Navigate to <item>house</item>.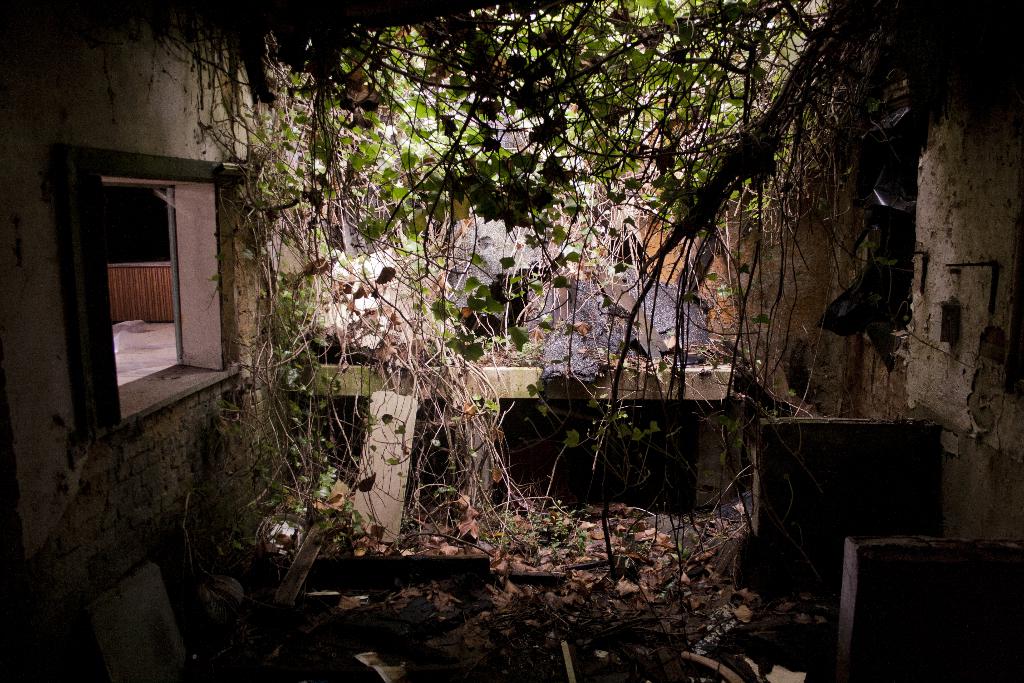
Navigation target: (left=0, top=0, right=332, bottom=630).
